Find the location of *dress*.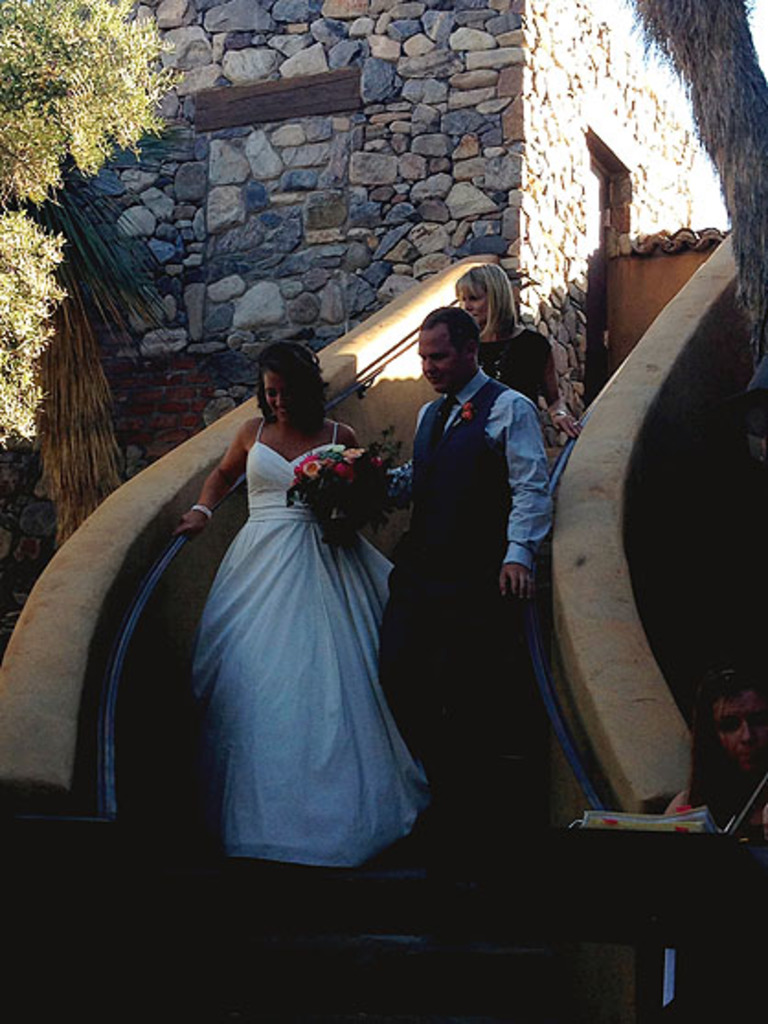
Location: bbox(191, 419, 441, 864).
